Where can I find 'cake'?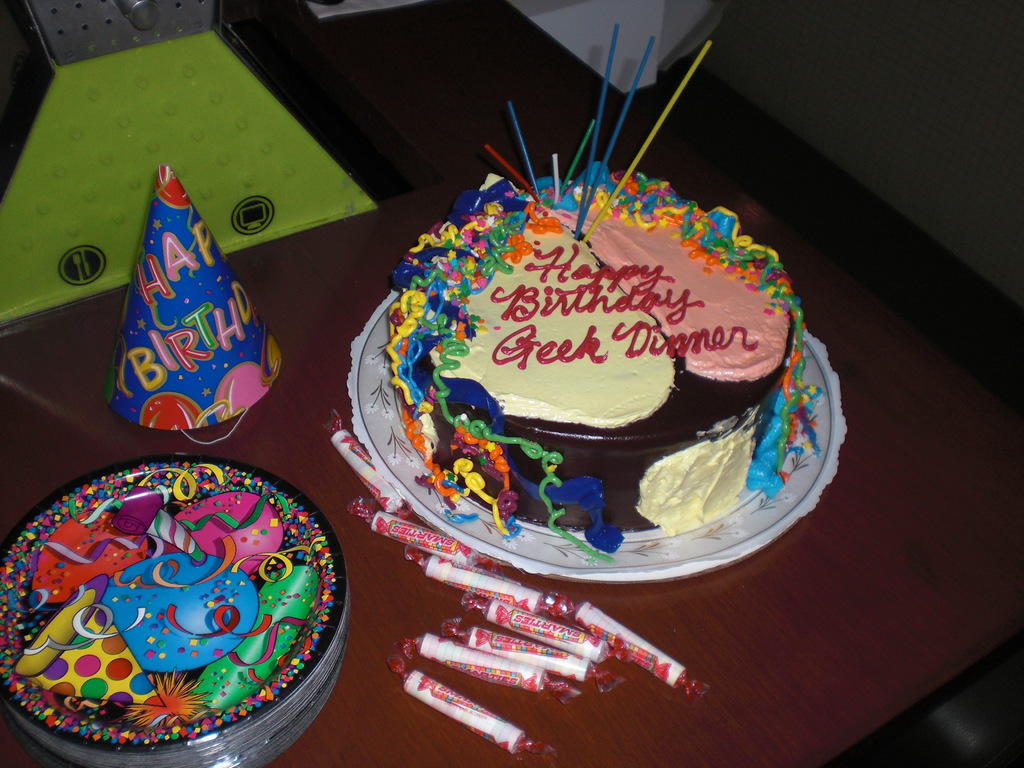
You can find it at [382, 161, 810, 556].
